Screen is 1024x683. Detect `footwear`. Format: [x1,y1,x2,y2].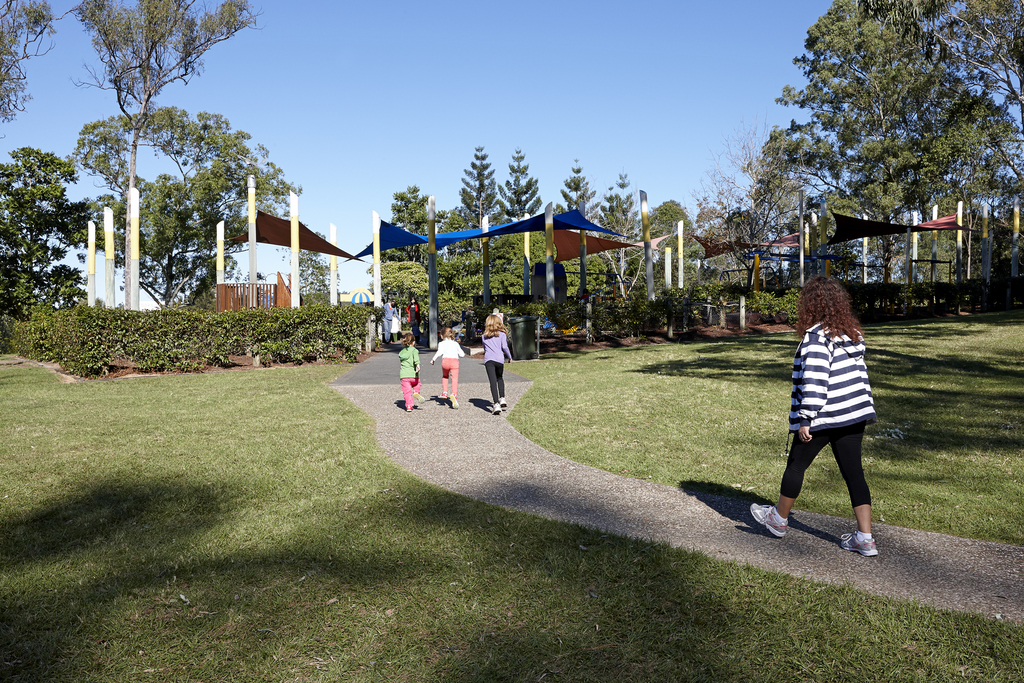
[492,401,505,415].
